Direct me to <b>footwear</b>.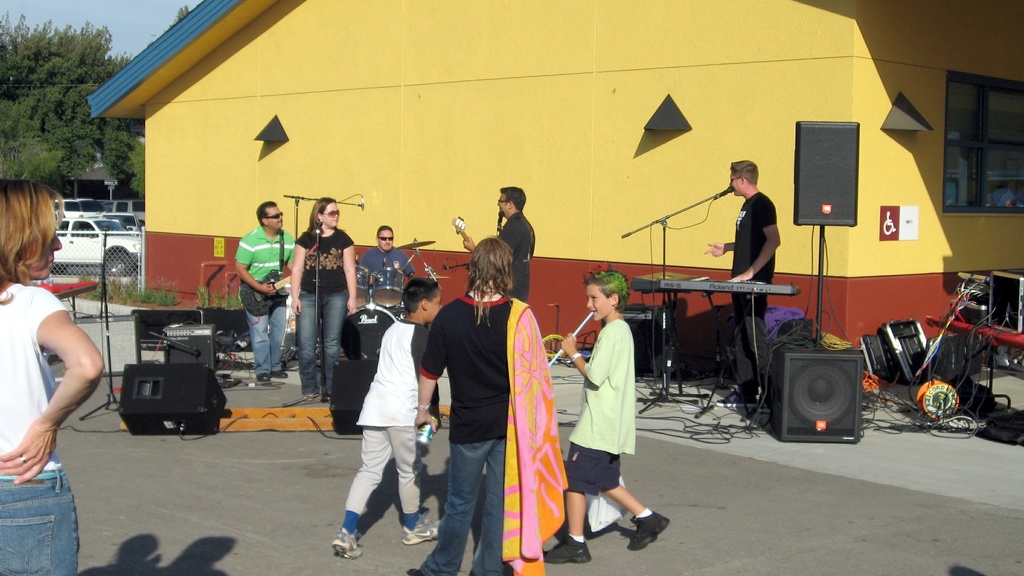
Direction: detection(543, 533, 592, 562).
